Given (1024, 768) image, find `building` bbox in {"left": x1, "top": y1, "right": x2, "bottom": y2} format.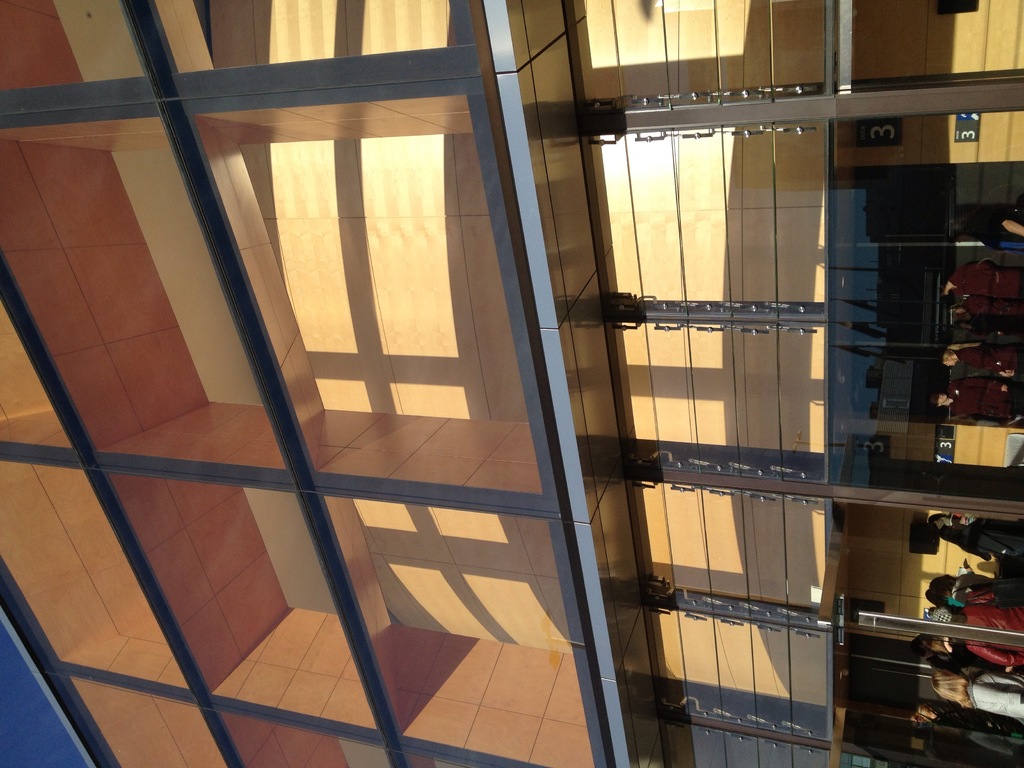
{"left": 0, "top": 0, "right": 1023, "bottom": 767}.
